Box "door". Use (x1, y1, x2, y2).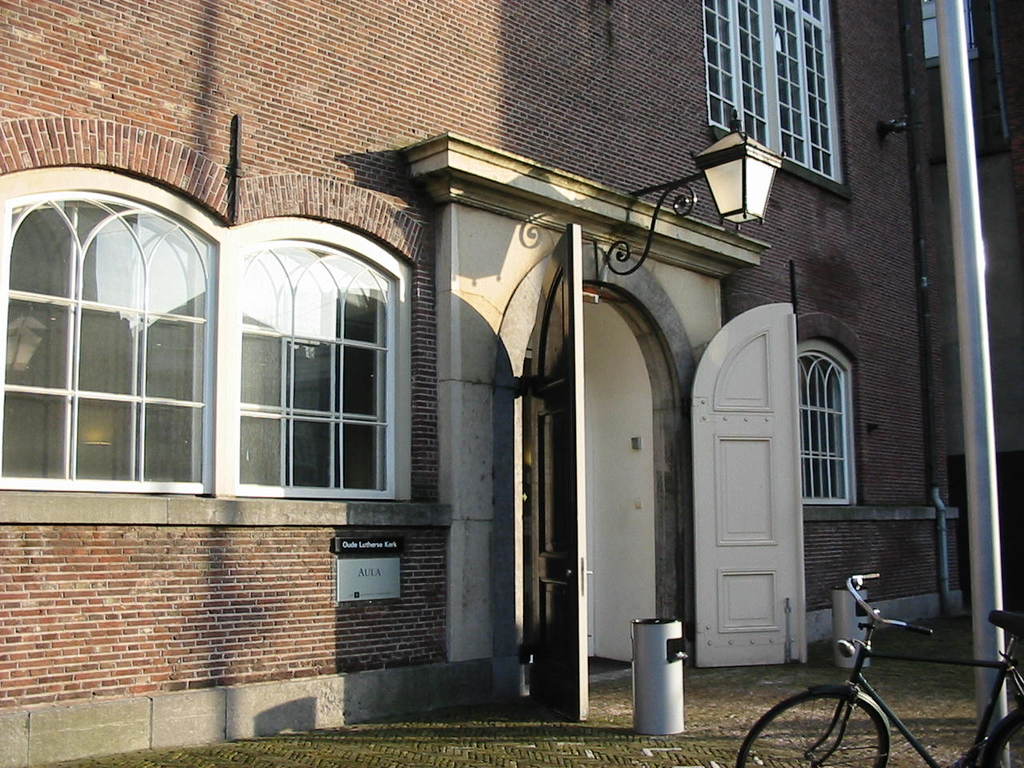
(685, 288, 807, 670).
